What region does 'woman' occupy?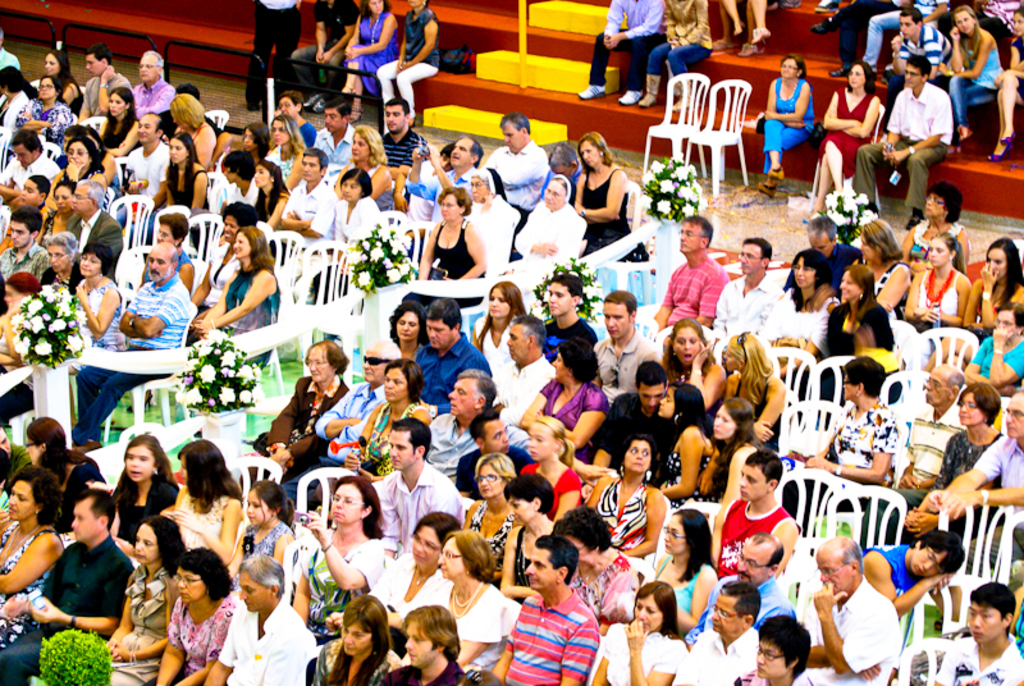
(643, 0, 717, 115).
